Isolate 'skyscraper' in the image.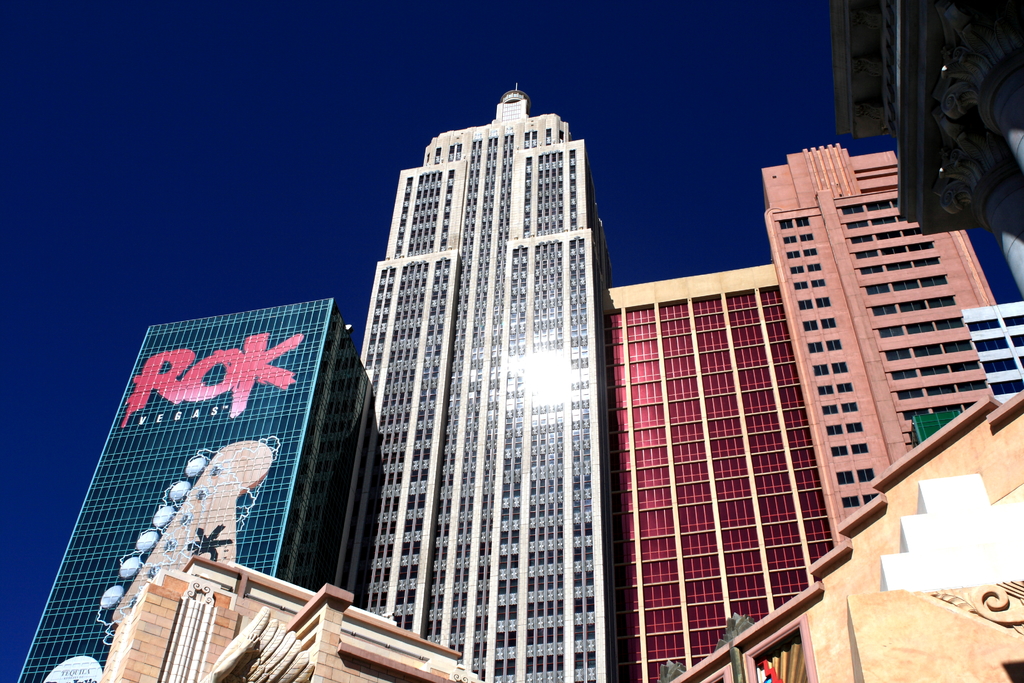
Isolated region: box(604, 261, 839, 682).
